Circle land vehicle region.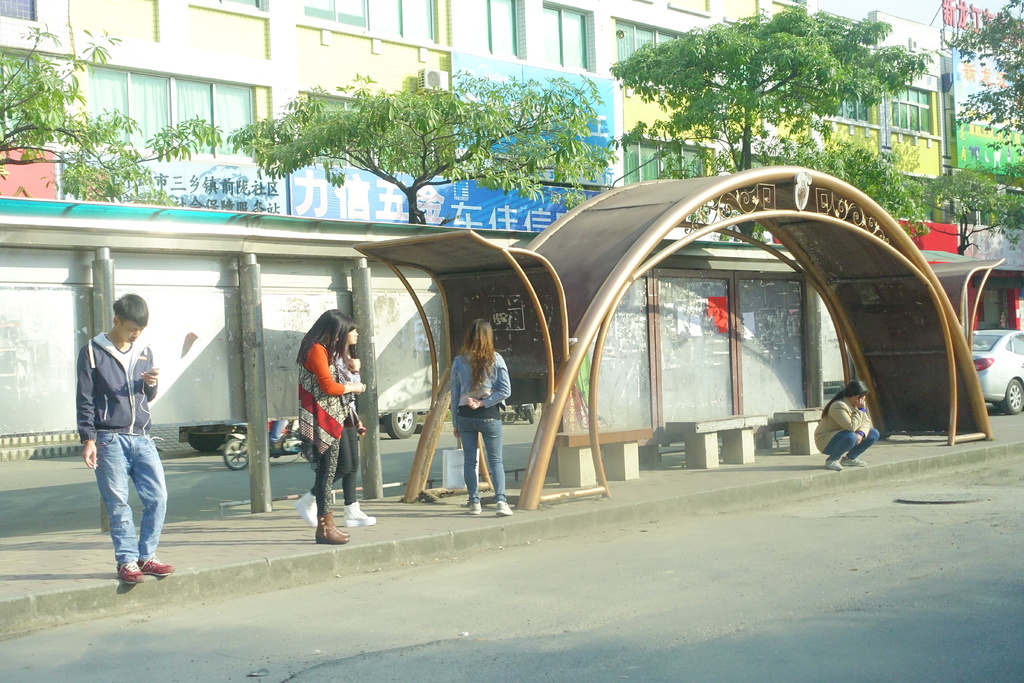
Region: <box>225,420,312,466</box>.
